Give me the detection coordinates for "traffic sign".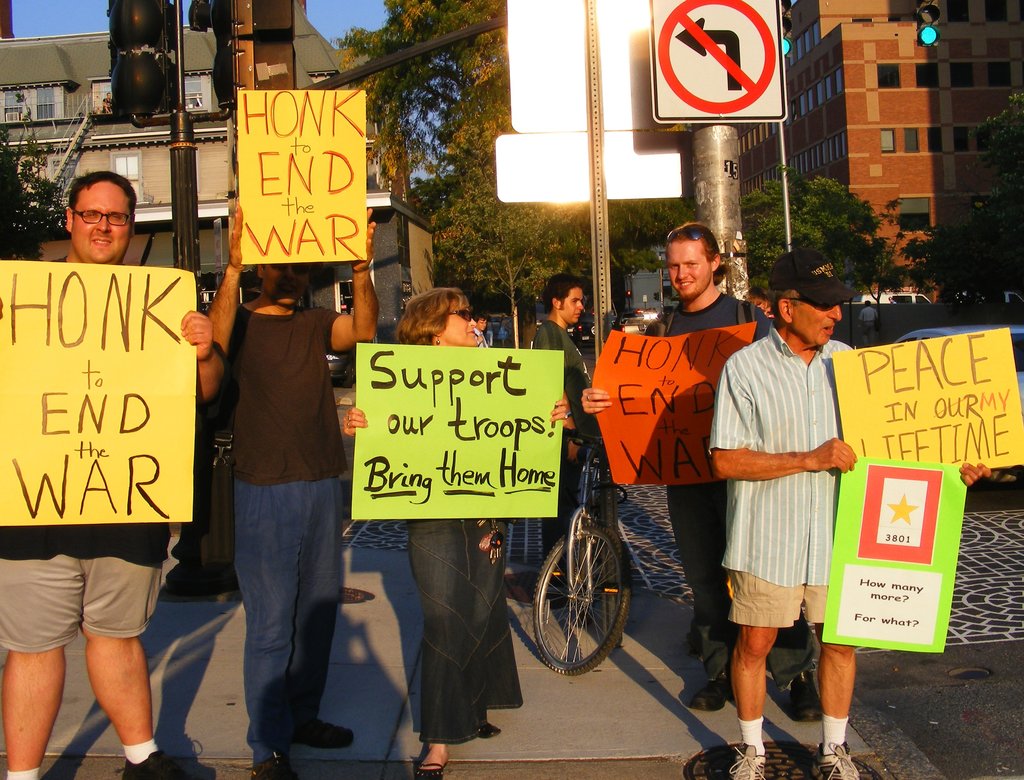
bbox(643, 0, 792, 128).
